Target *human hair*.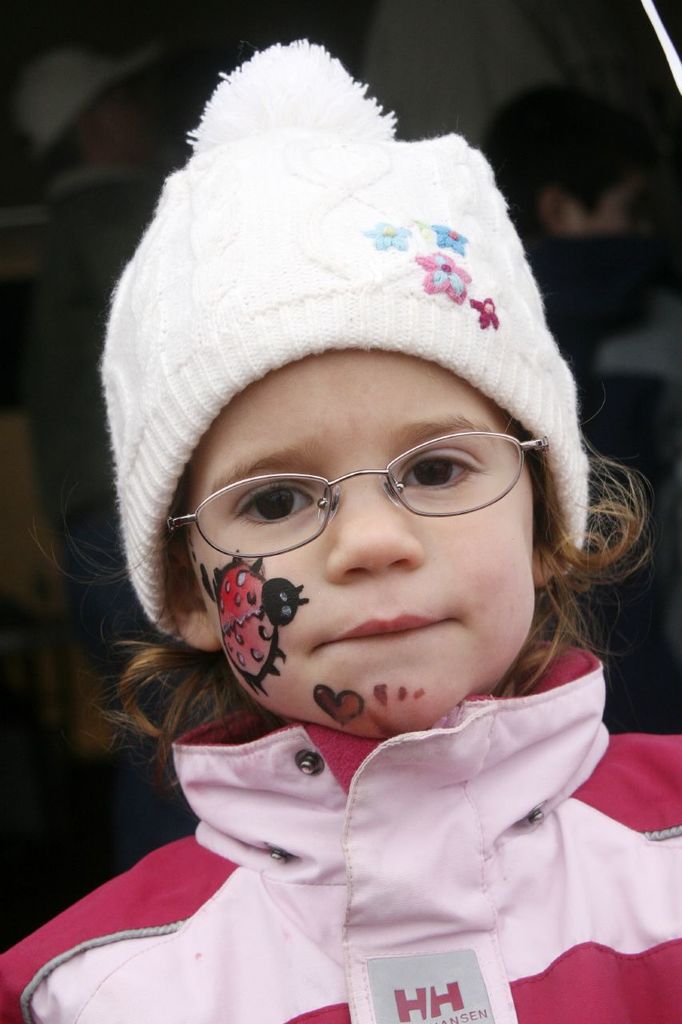
Target region: Rect(497, 418, 661, 699).
